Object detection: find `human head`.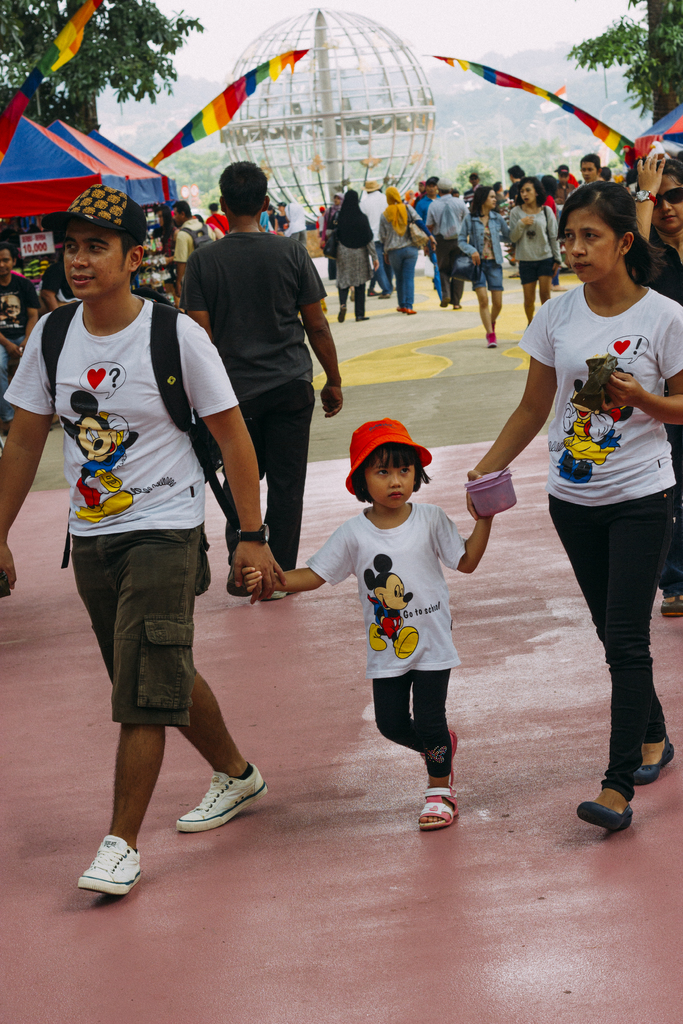
select_region(639, 159, 682, 230).
